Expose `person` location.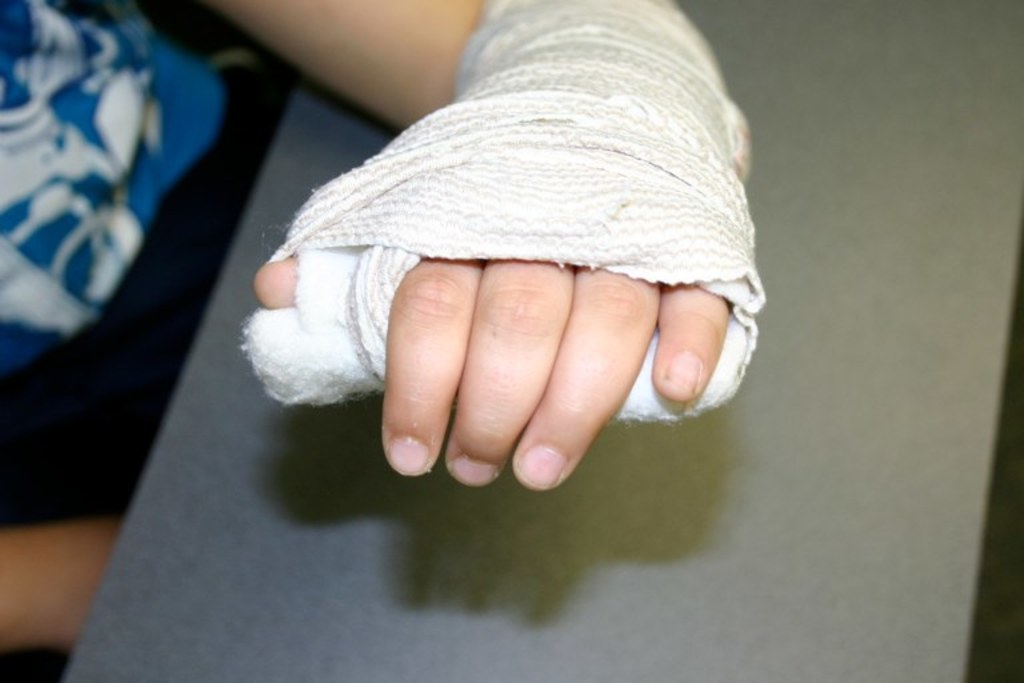
Exposed at x1=0 y1=0 x2=771 y2=656.
